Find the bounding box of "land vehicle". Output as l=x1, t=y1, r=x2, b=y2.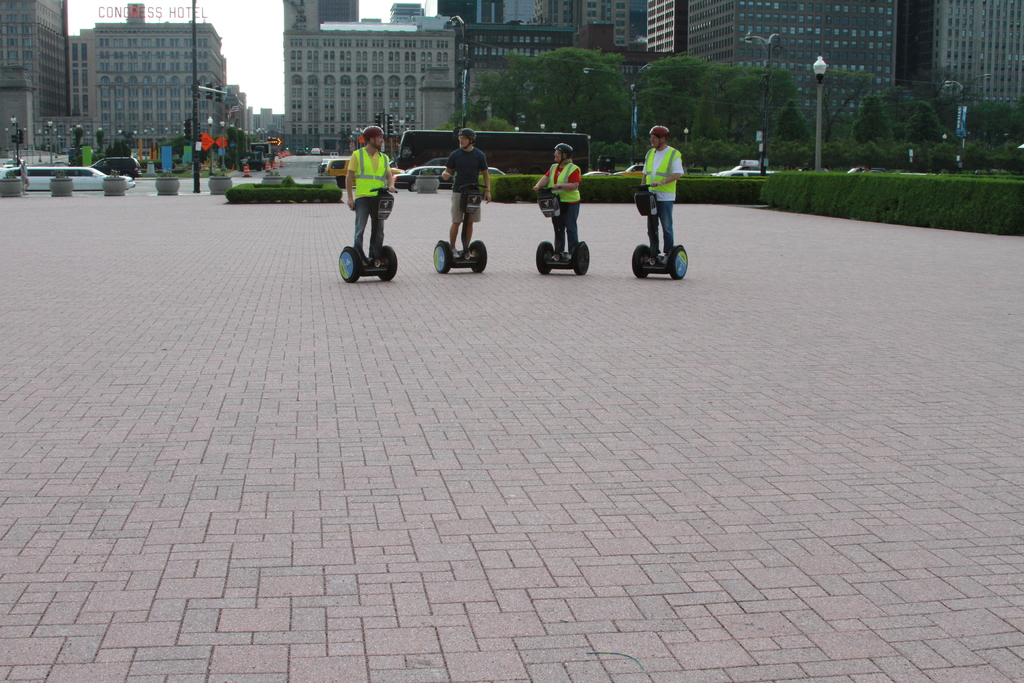
l=335, t=186, r=396, b=282.
